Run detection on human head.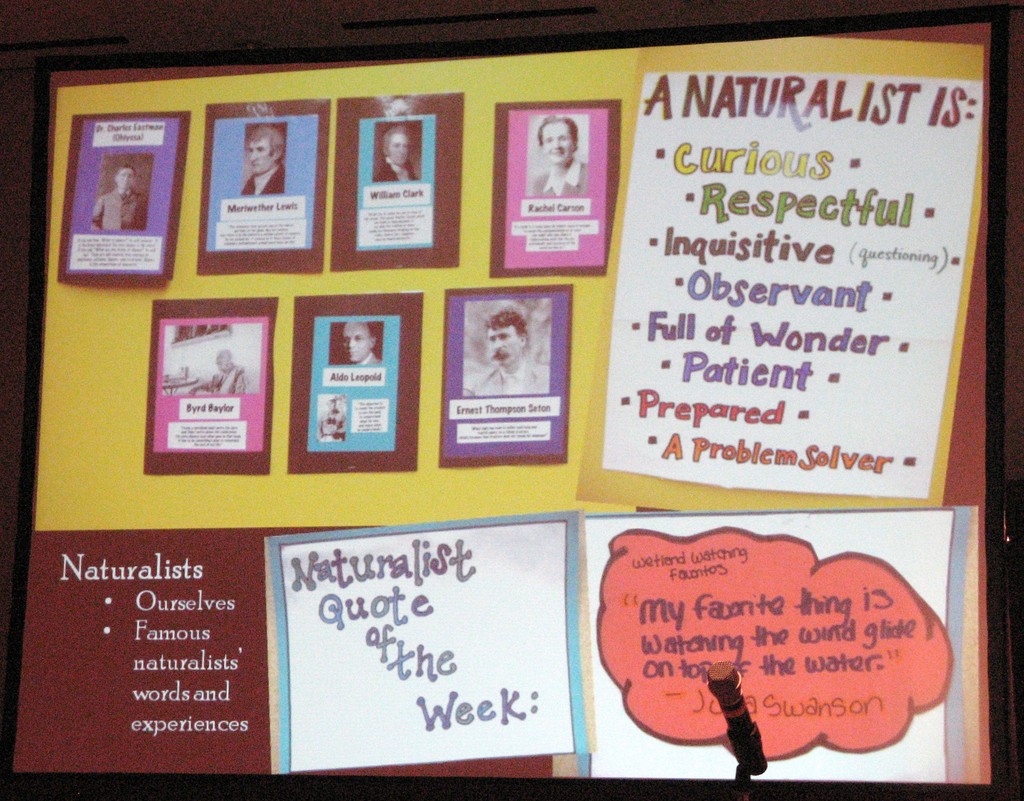
Result: (218, 348, 233, 367).
